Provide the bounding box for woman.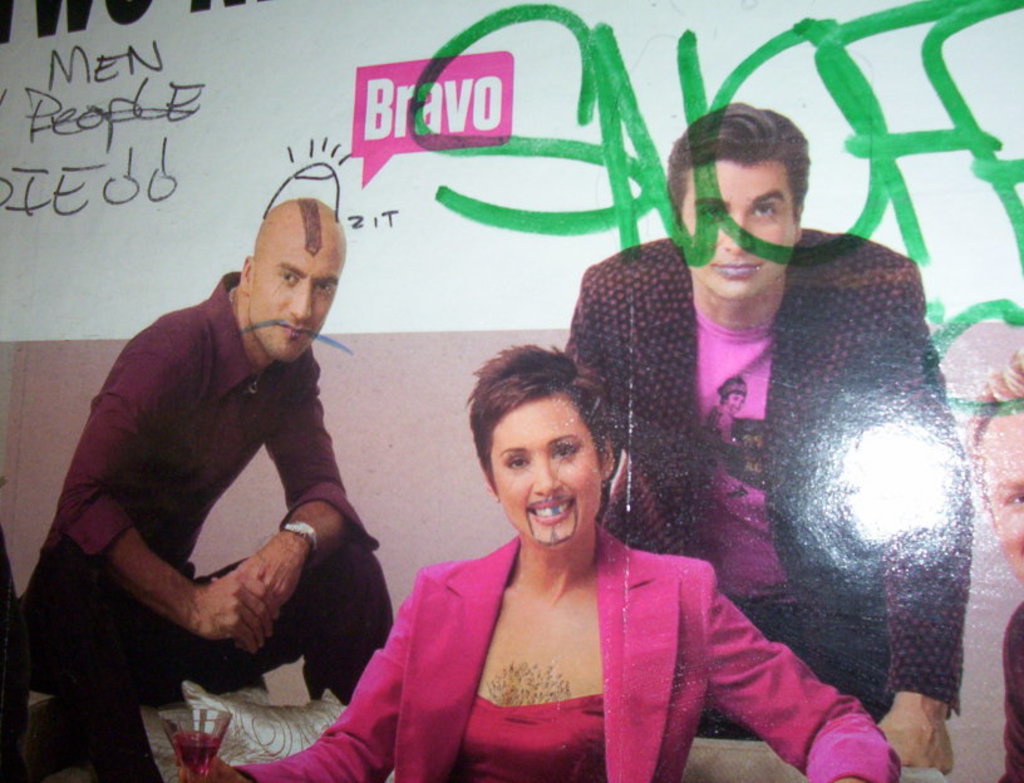
detection(348, 236, 870, 773).
